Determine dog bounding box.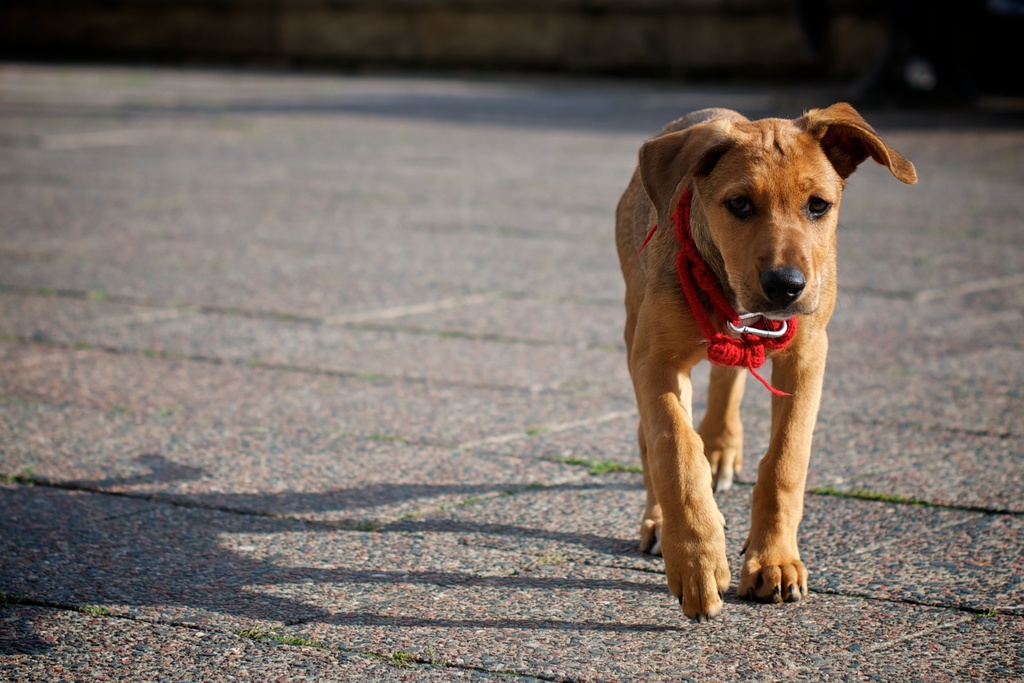
Determined: x1=611 y1=103 x2=920 y2=627.
